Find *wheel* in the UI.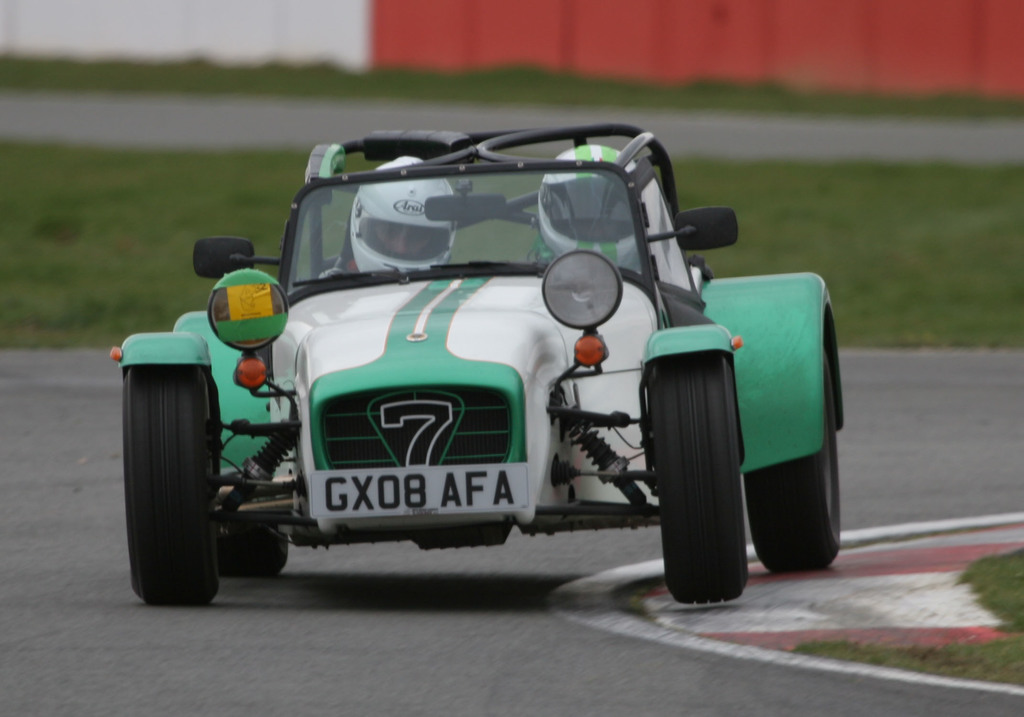
UI element at box=[649, 358, 746, 605].
